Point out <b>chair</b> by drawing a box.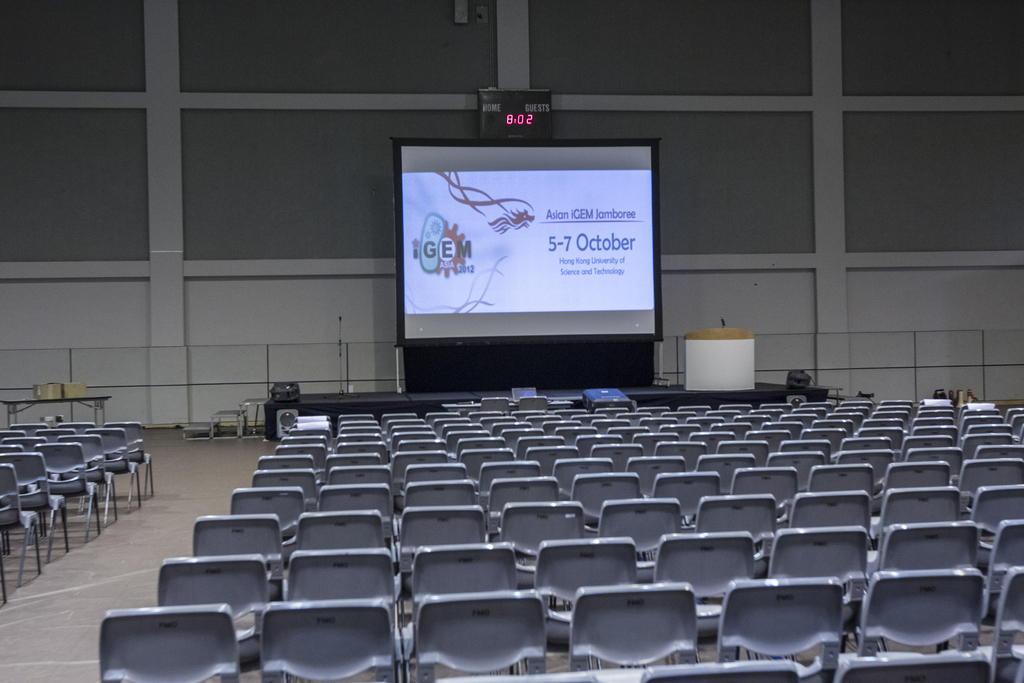
bbox=[973, 482, 1023, 536].
